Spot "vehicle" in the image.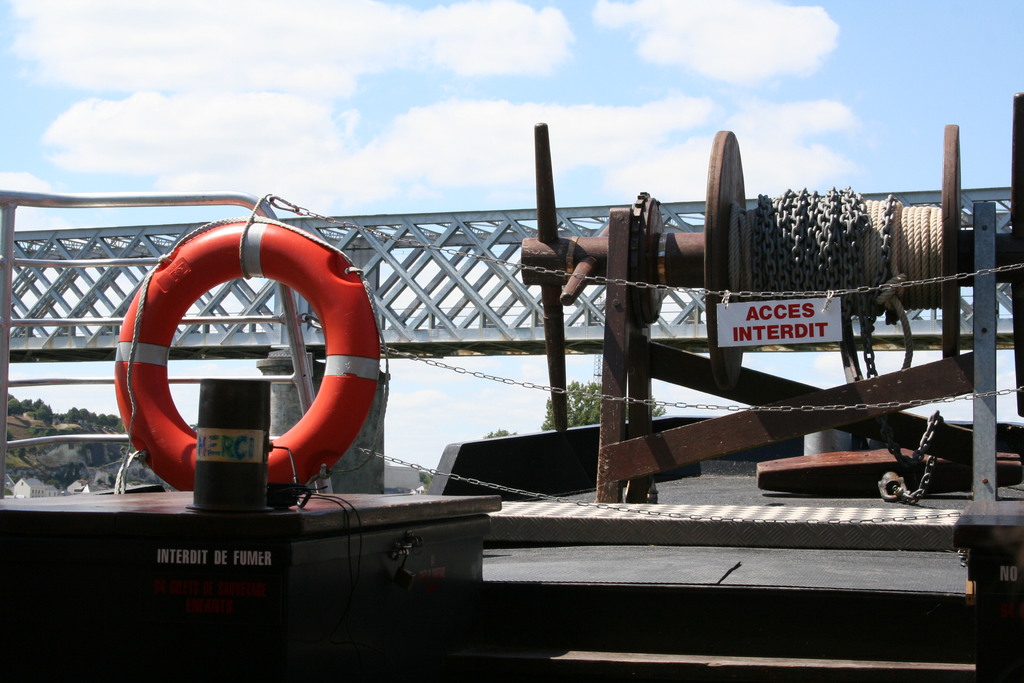
"vehicle" found at 0/85/1023/682.
